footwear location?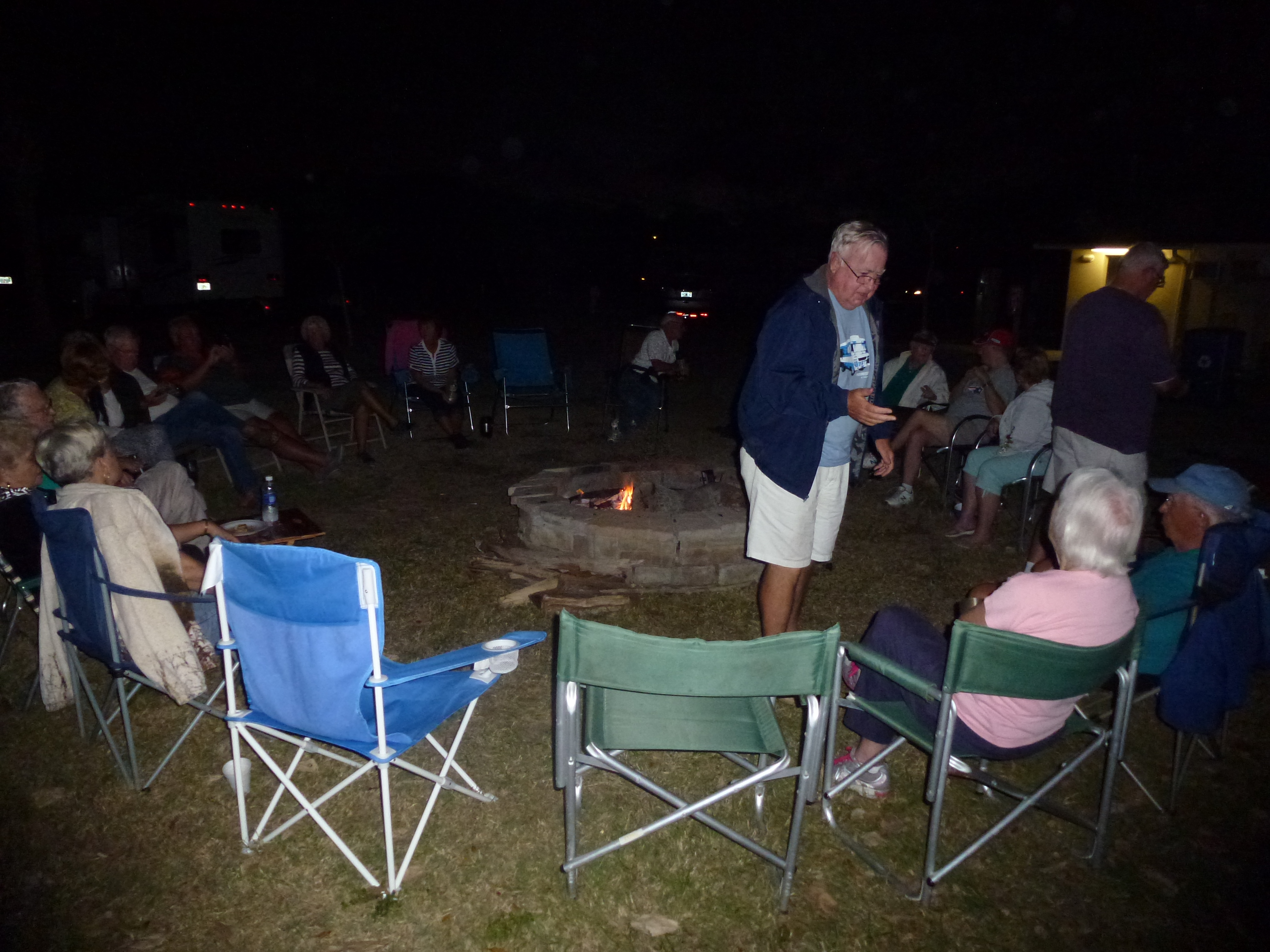
<region>177, 123, 184, 126</region>
